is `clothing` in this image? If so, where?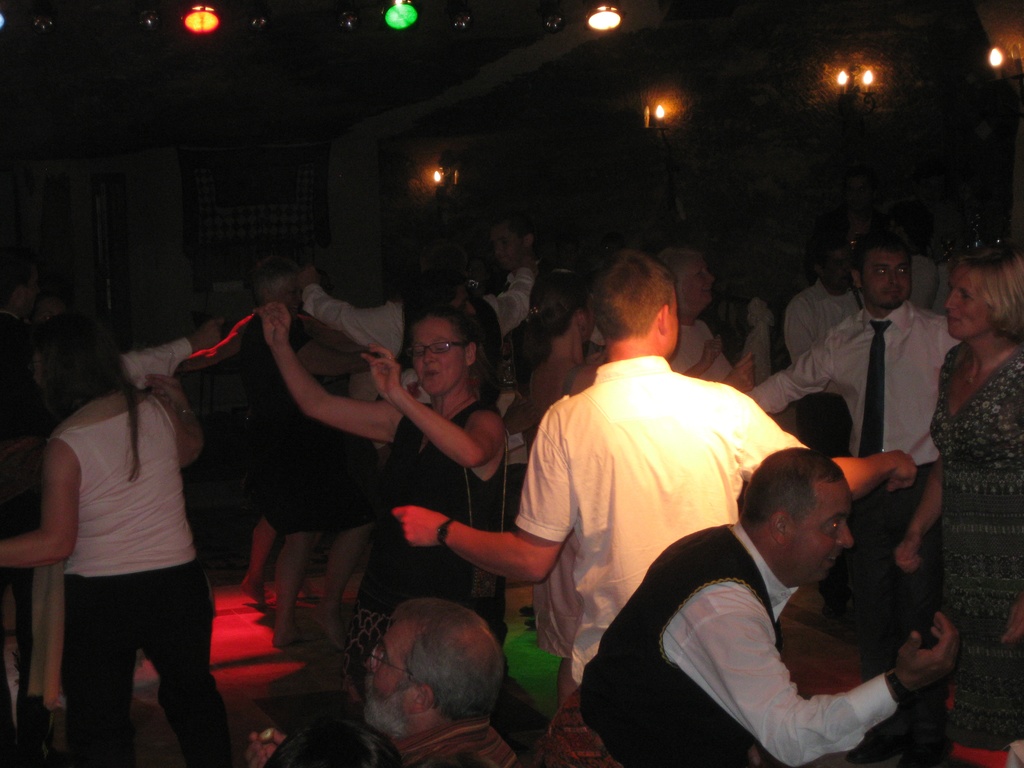
Yes, at rect(0, 310, 200, 742).
